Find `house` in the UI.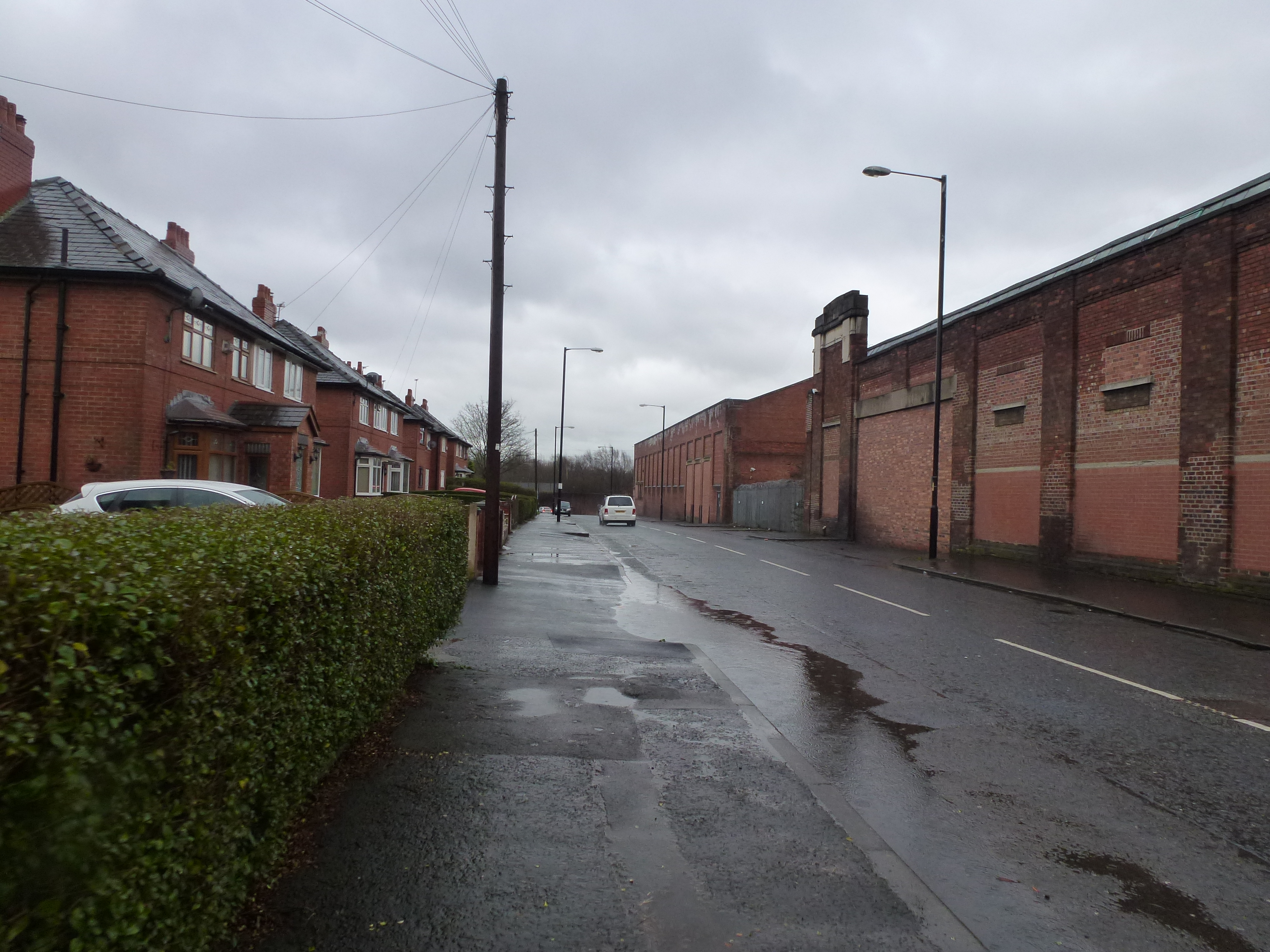
UI element at [x1=122, y1=120, x2=139, y2=145].
